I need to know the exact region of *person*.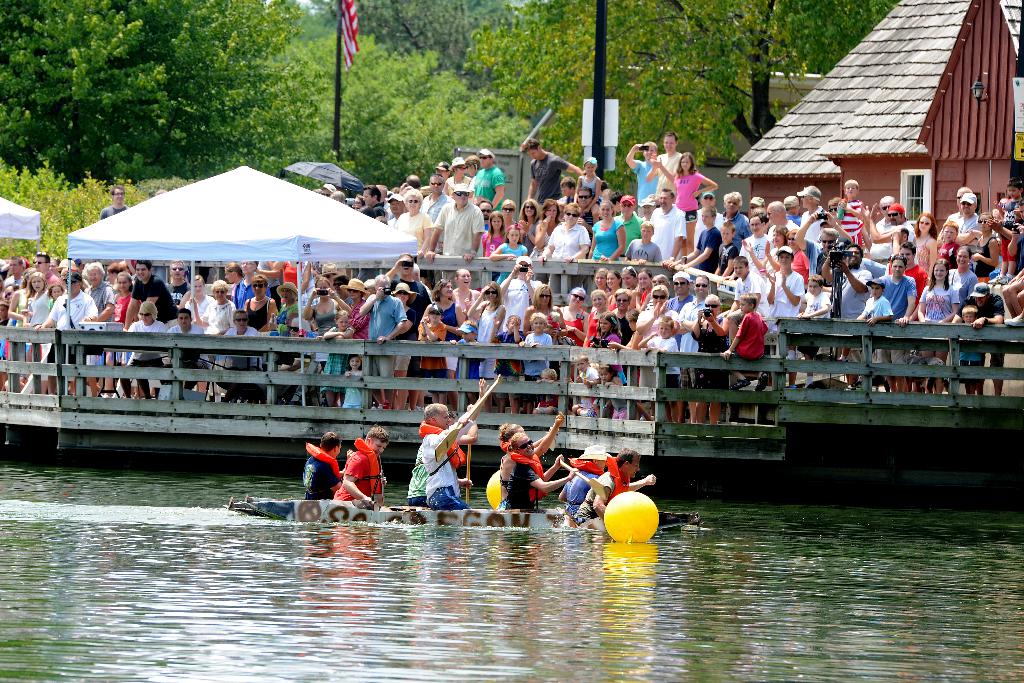
Region: x1=464 y1=282 x2=508 y2=373.
